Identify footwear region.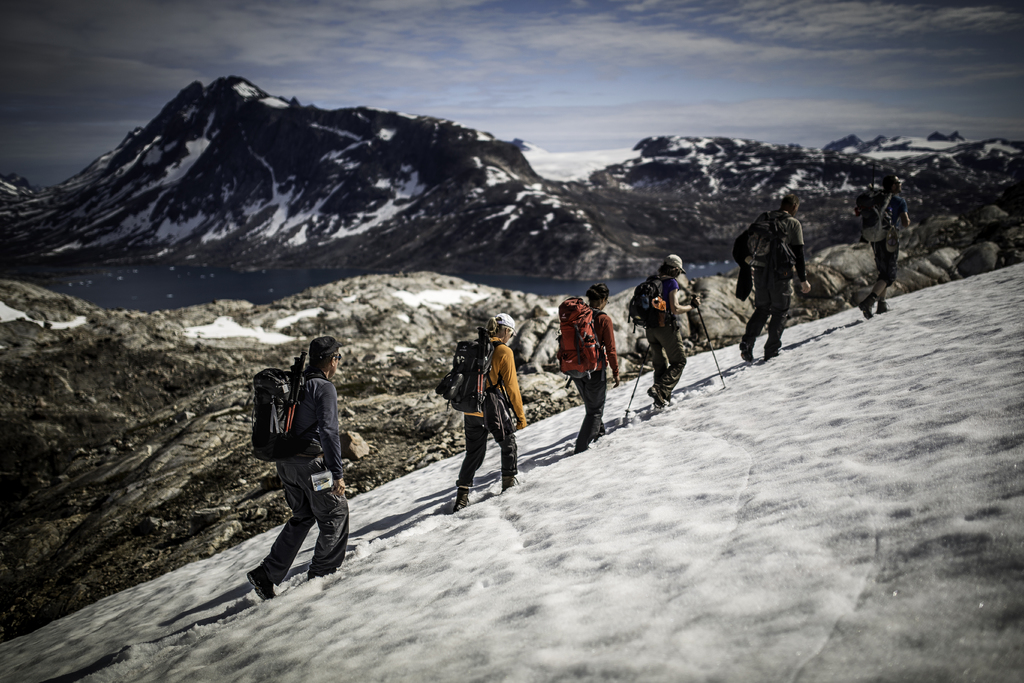
Region: 499,473,522,492.
